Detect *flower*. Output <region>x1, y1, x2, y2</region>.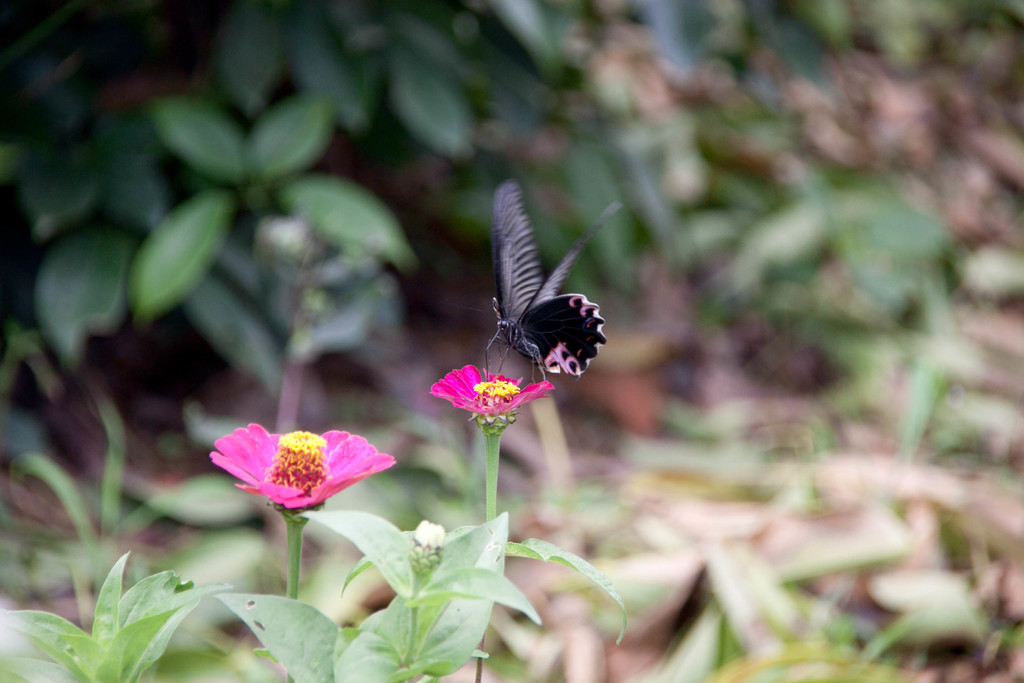
<region>428, 360, 557, 425</region>.
